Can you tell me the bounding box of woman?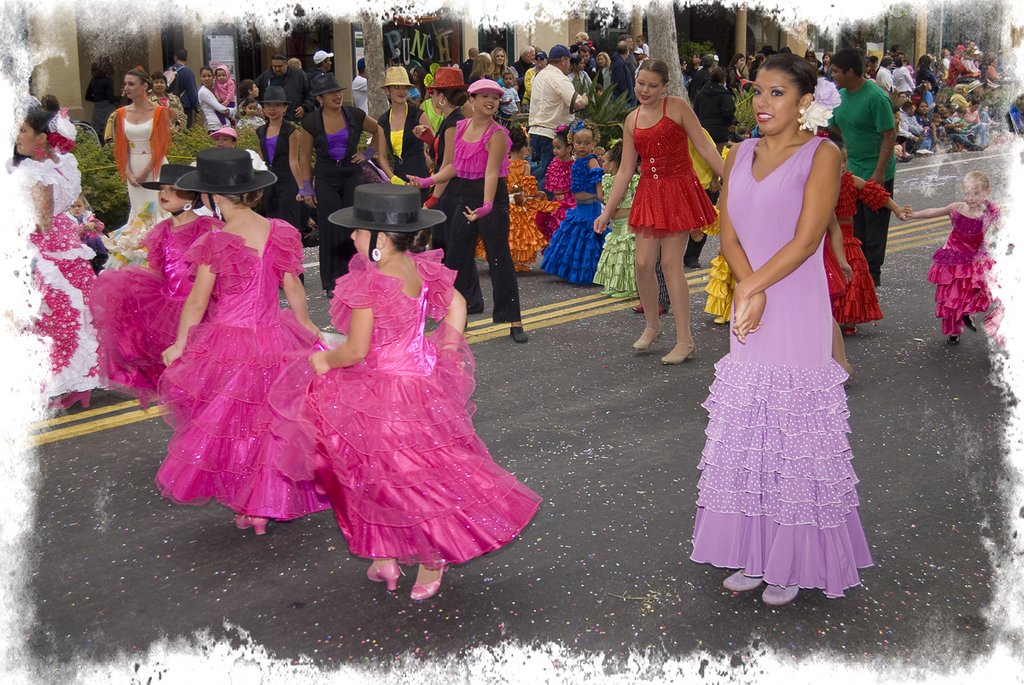
box=[297, 73, 386, 265].
